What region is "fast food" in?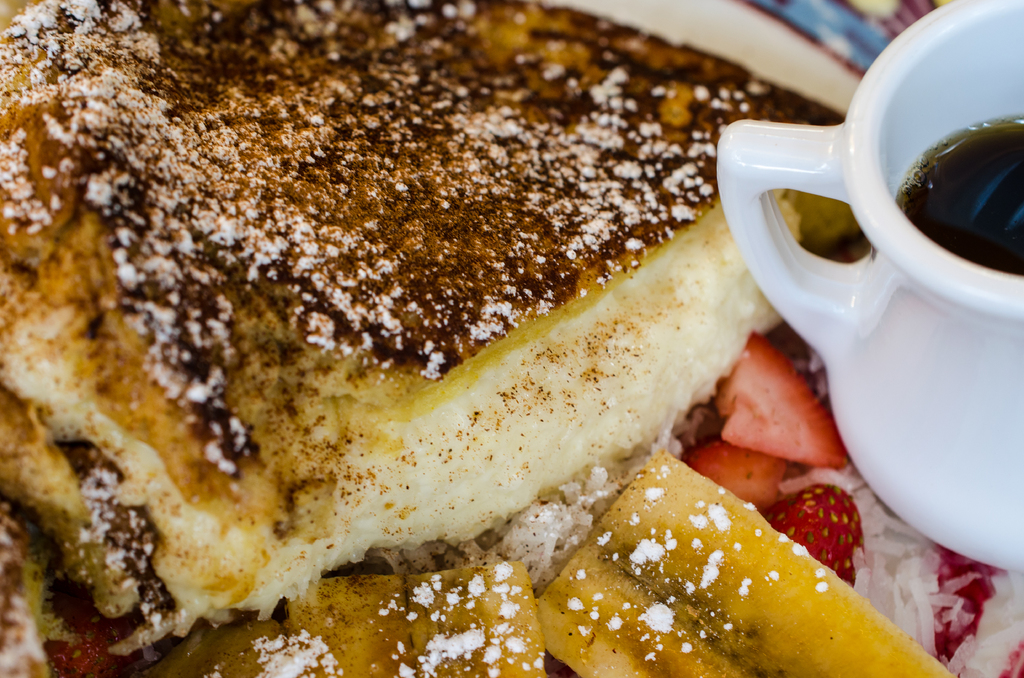
682 330 1023 677.
